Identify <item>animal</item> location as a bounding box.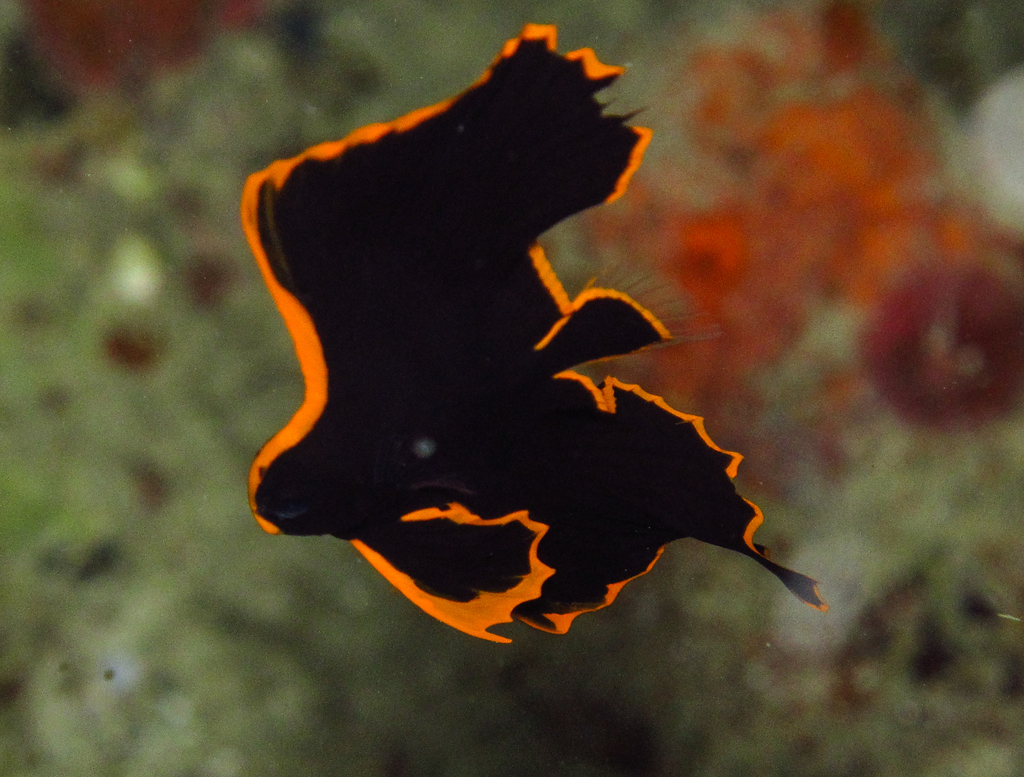
locate(228, 33, 837, 651).
